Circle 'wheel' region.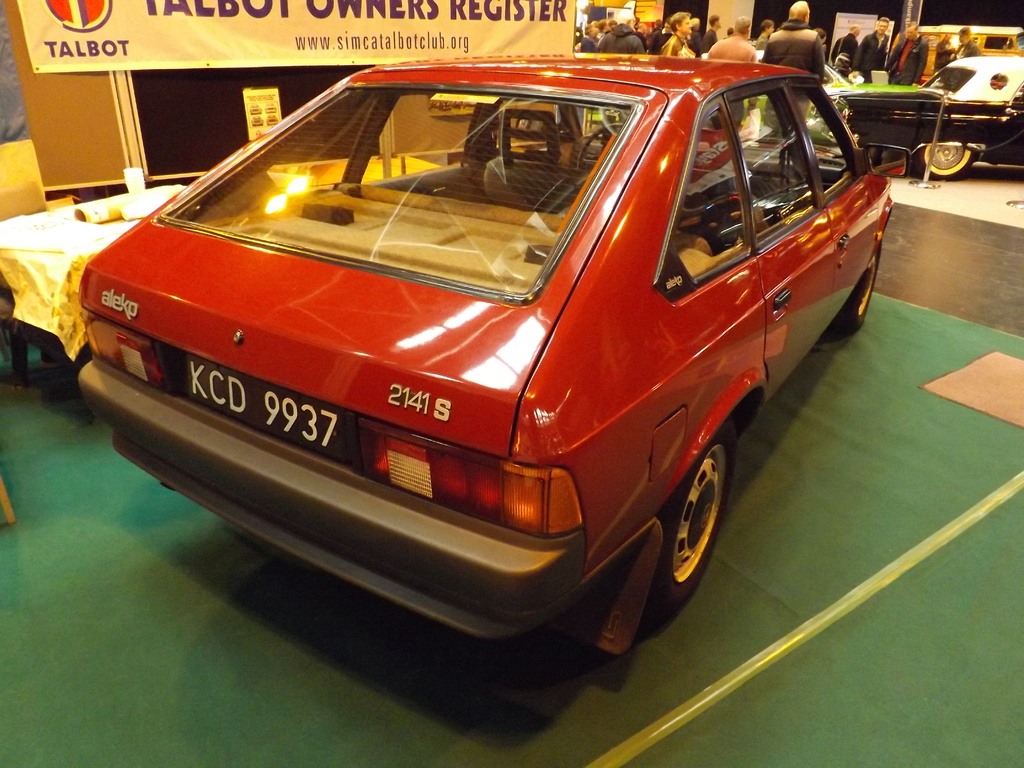
Region: {"x1": 836, "y1": 256, "x2": 883, "y2": 333}.
